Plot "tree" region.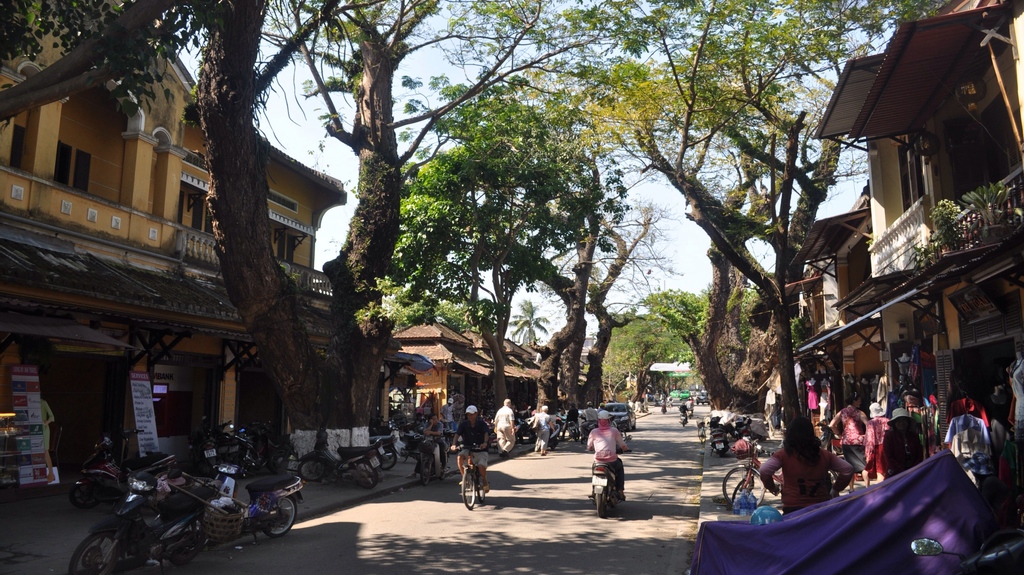
Plotted at locate(610, 312, 686, 422).
